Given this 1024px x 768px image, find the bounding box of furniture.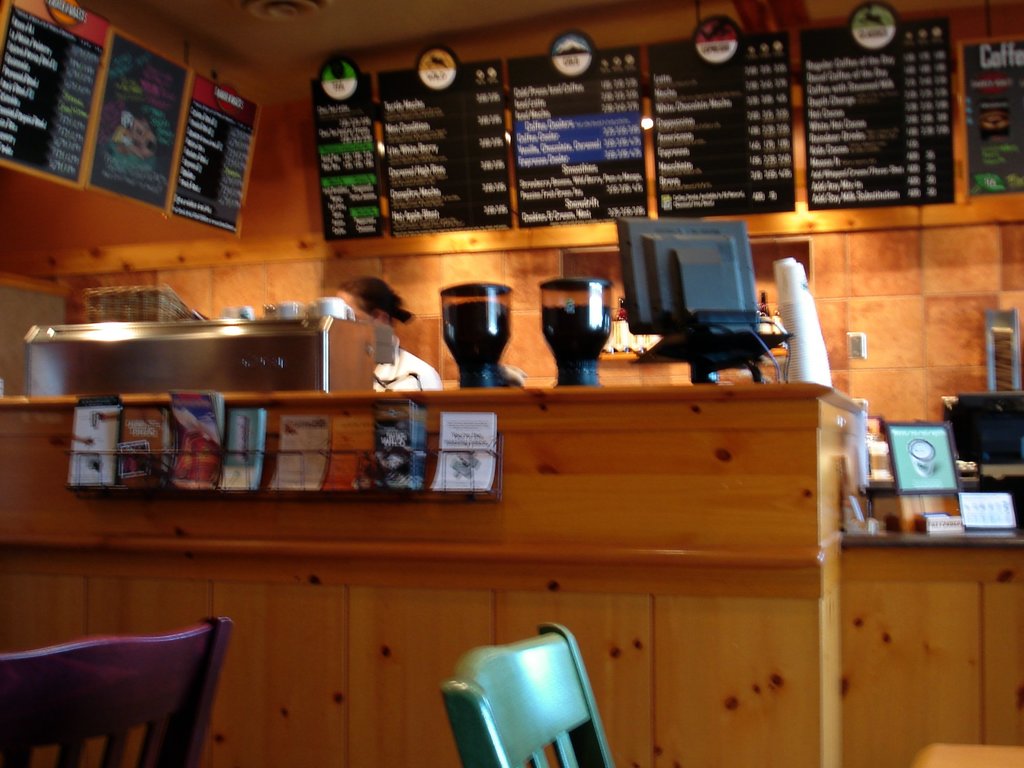
{"x1": 0, "y1": 609, "x2": 231, "y2": 767}.
